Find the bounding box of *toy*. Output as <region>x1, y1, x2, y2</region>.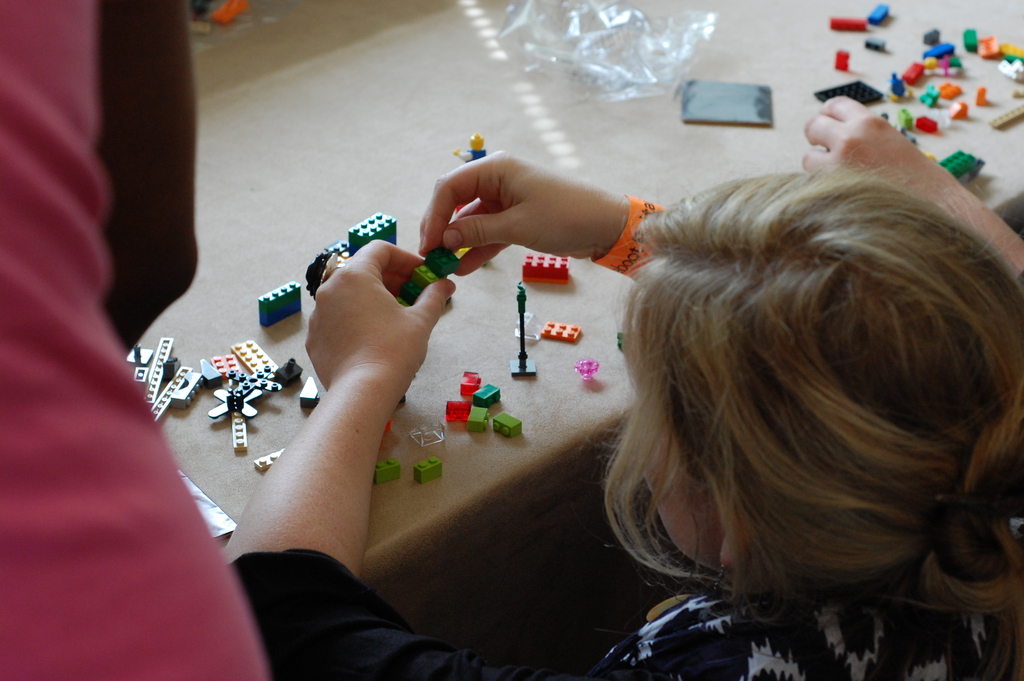
<region>444, 395, 472, 420</region>.
